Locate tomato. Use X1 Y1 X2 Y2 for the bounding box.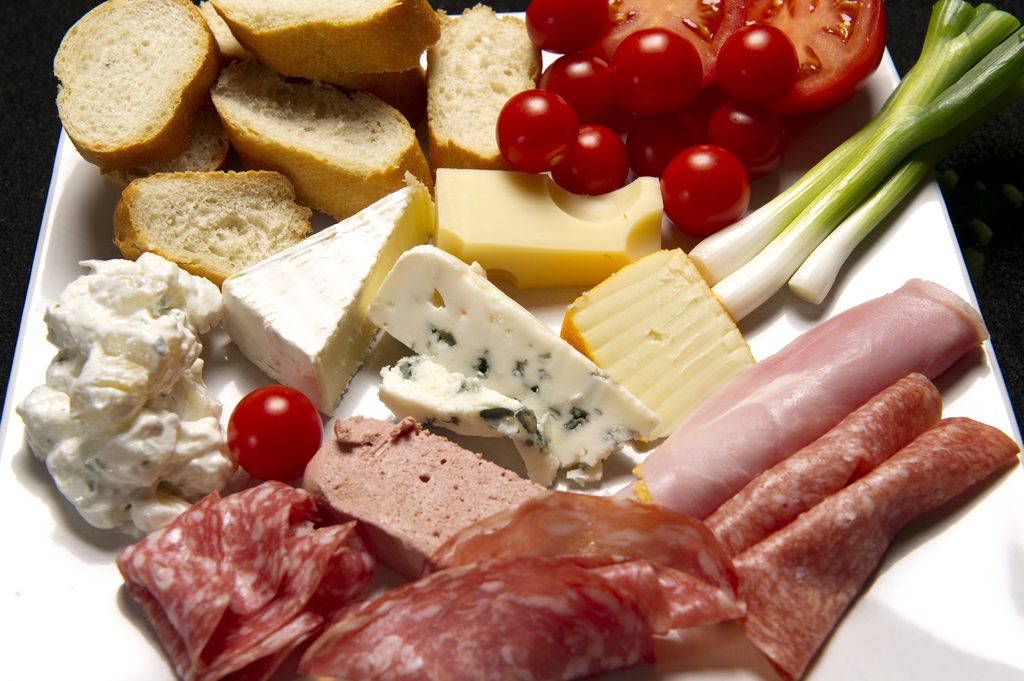
501 87 577 168.
